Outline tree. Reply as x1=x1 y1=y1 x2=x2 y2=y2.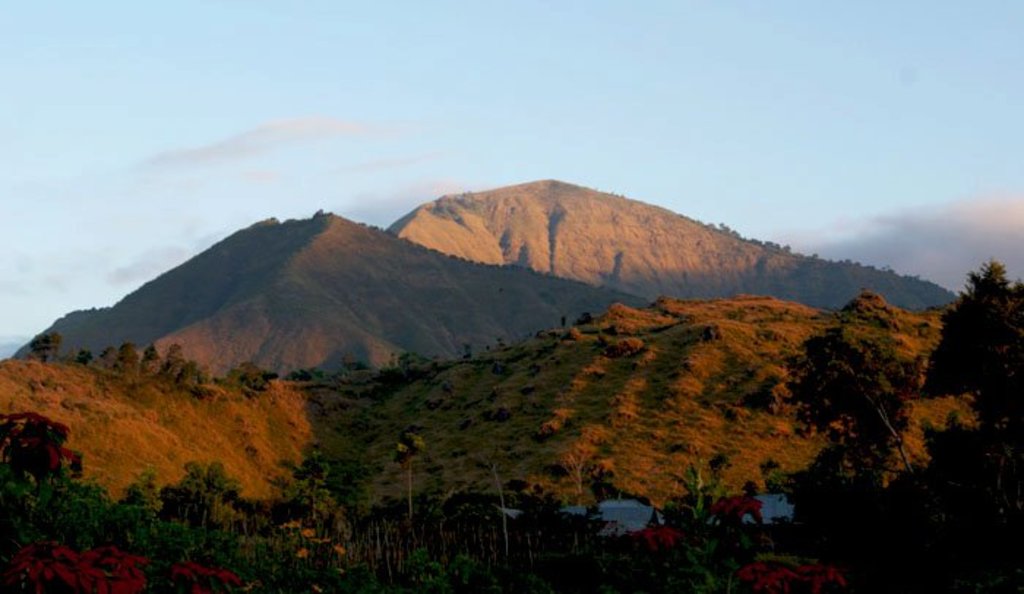
x1=158 y1=338 x2=180 y2=391.
